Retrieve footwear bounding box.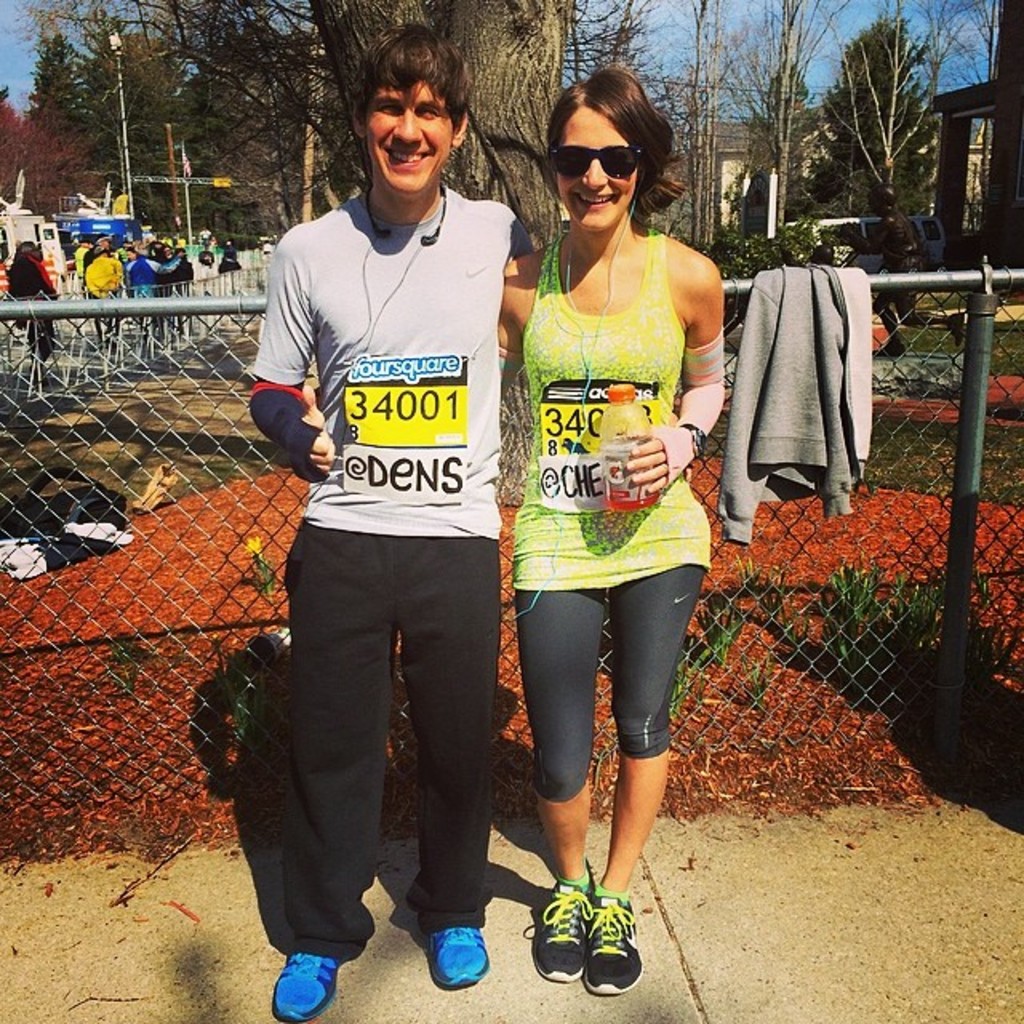
Bounding box: crop(274, 950, 344, 1022).
